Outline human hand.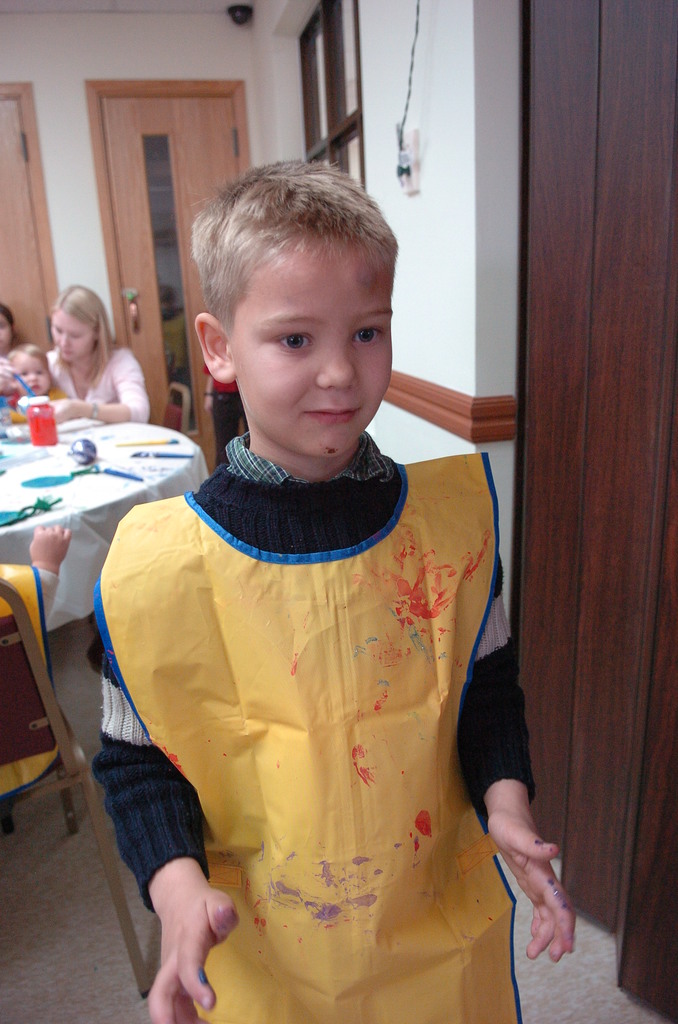
Outline: left=145, top=868, right=240, bottom=1023.
